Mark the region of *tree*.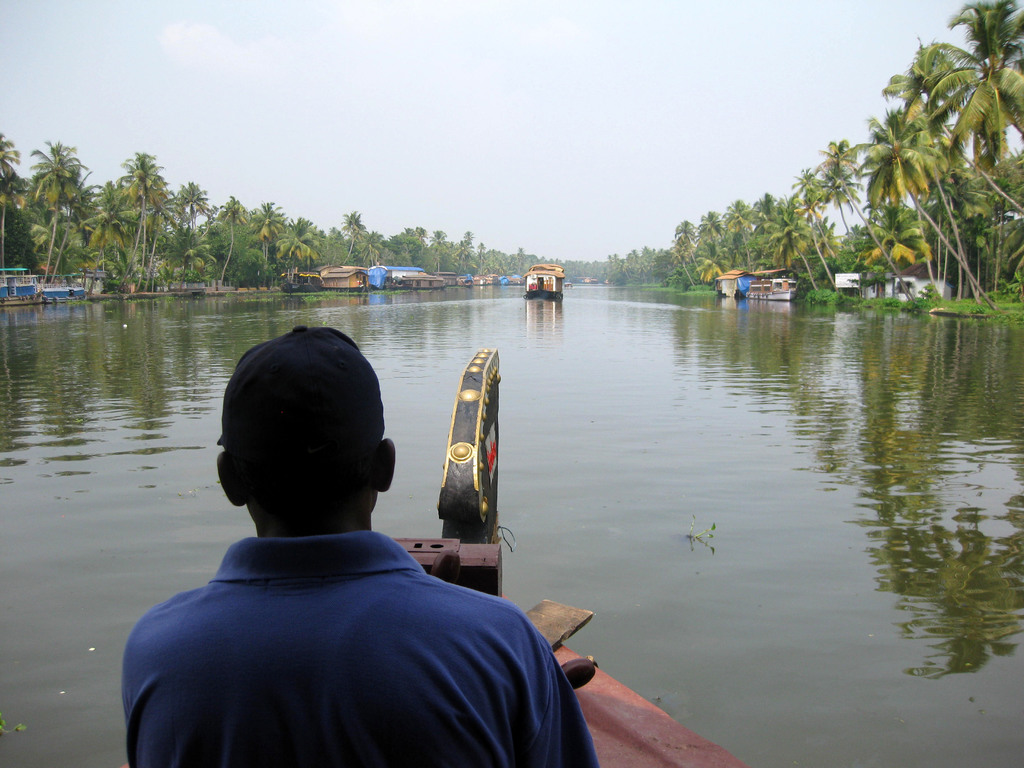
Region: 601, 186, 845, 298.
